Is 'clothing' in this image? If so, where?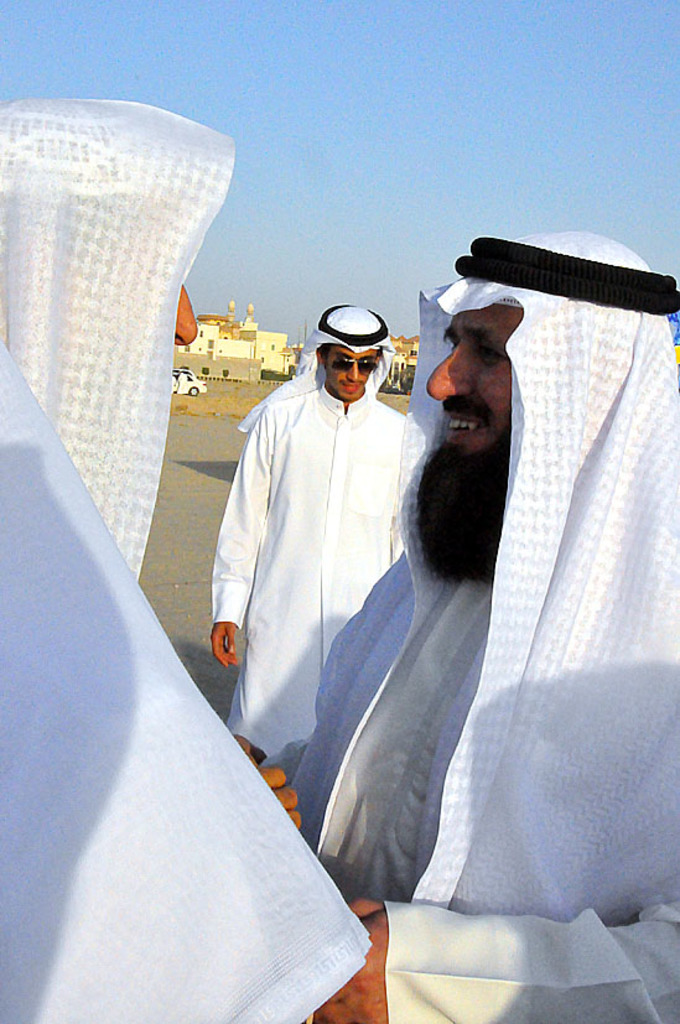
Yes, at <bbox>0, 89, 375, 1023</bbox>.
